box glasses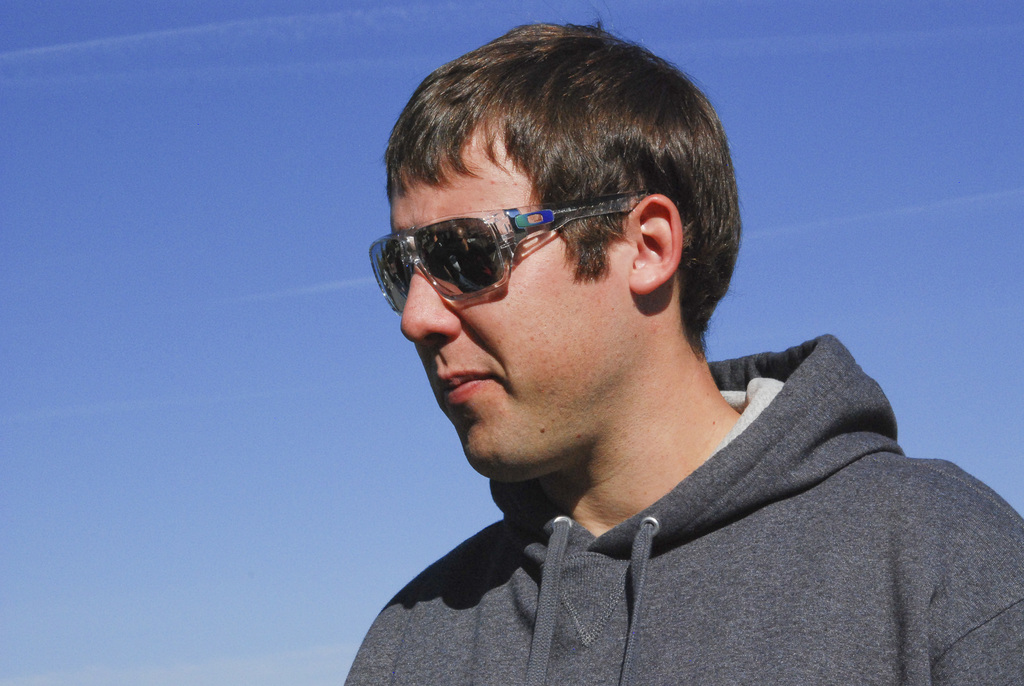
bbox=(372, 192, 649, 316)
